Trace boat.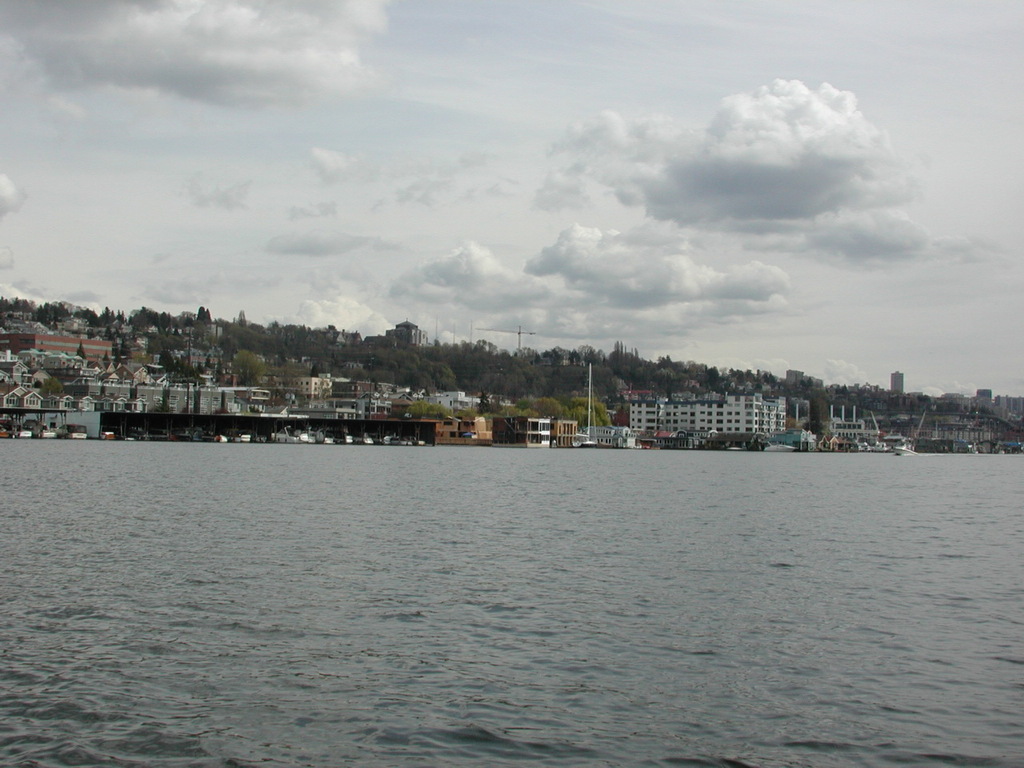
Traced to (x1=270, y1=426, x2=301, y2=444).
